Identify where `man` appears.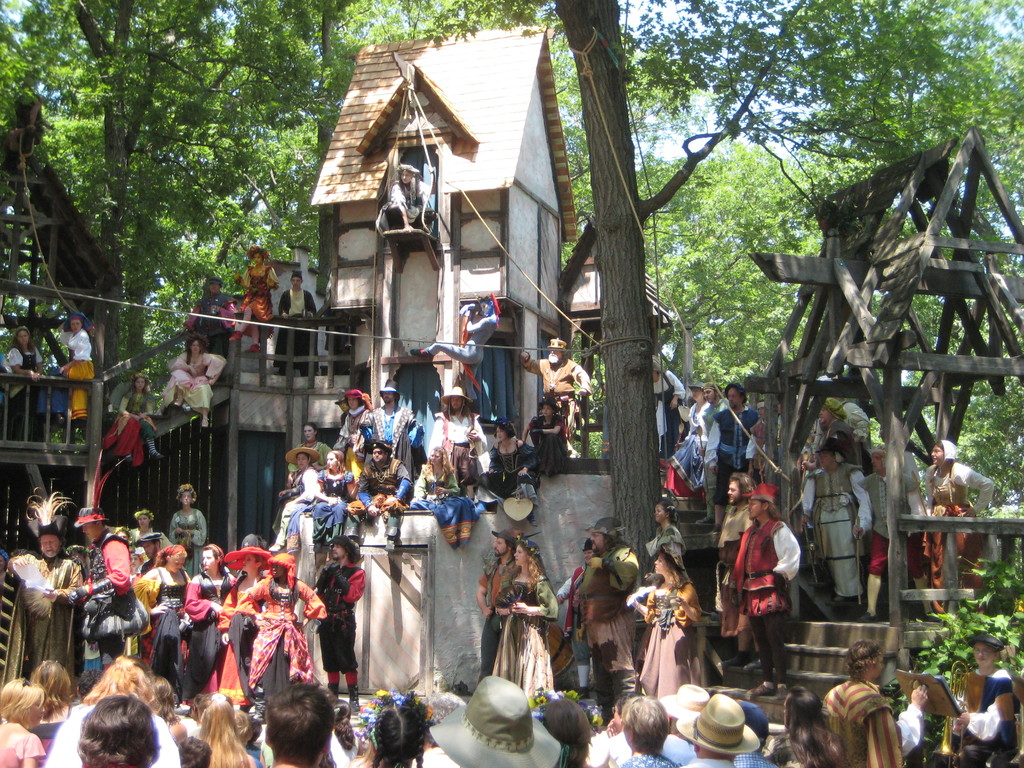
Appears at <region>312, 534, 367, 710</region>.
